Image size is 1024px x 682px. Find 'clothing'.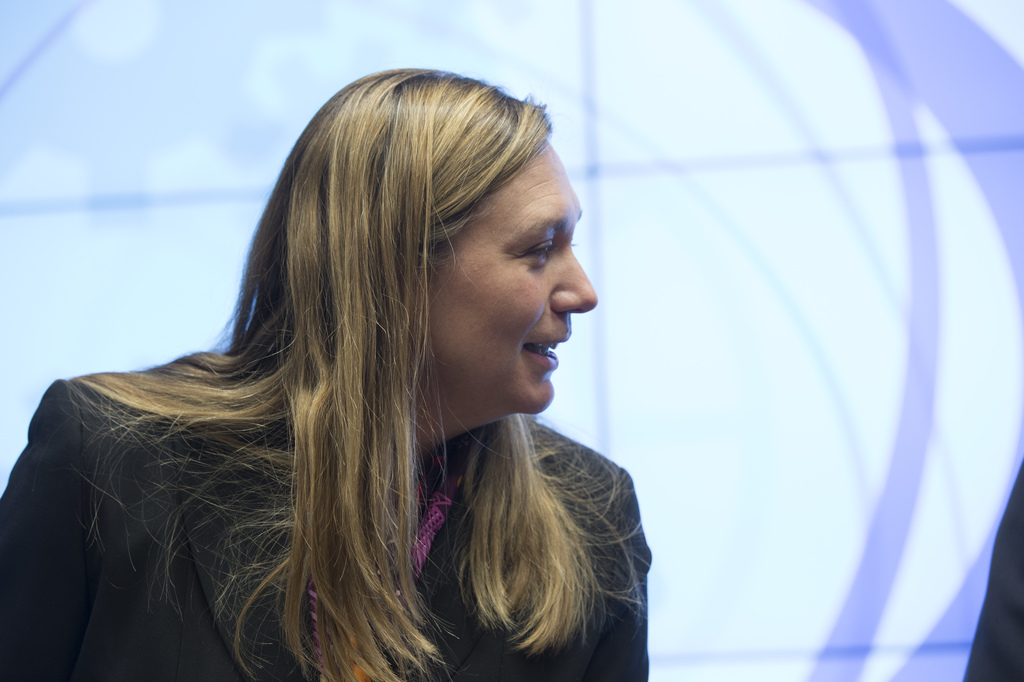
BBox(0, 368, 652, 681).
